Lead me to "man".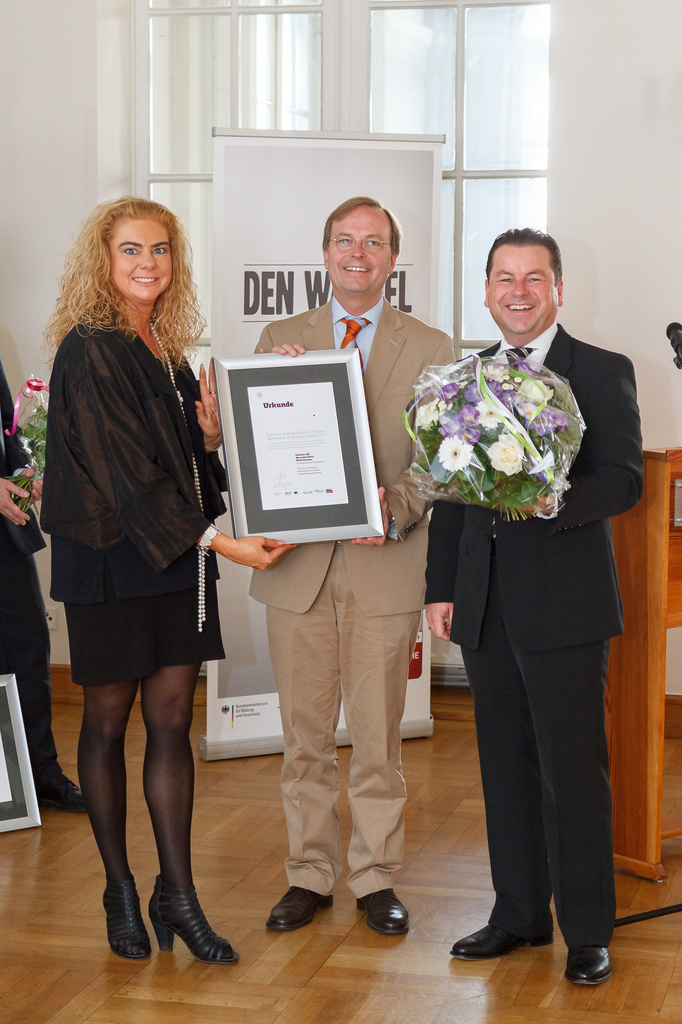
Lead to (x1=255, y1=195, x2=456, y2=934).
